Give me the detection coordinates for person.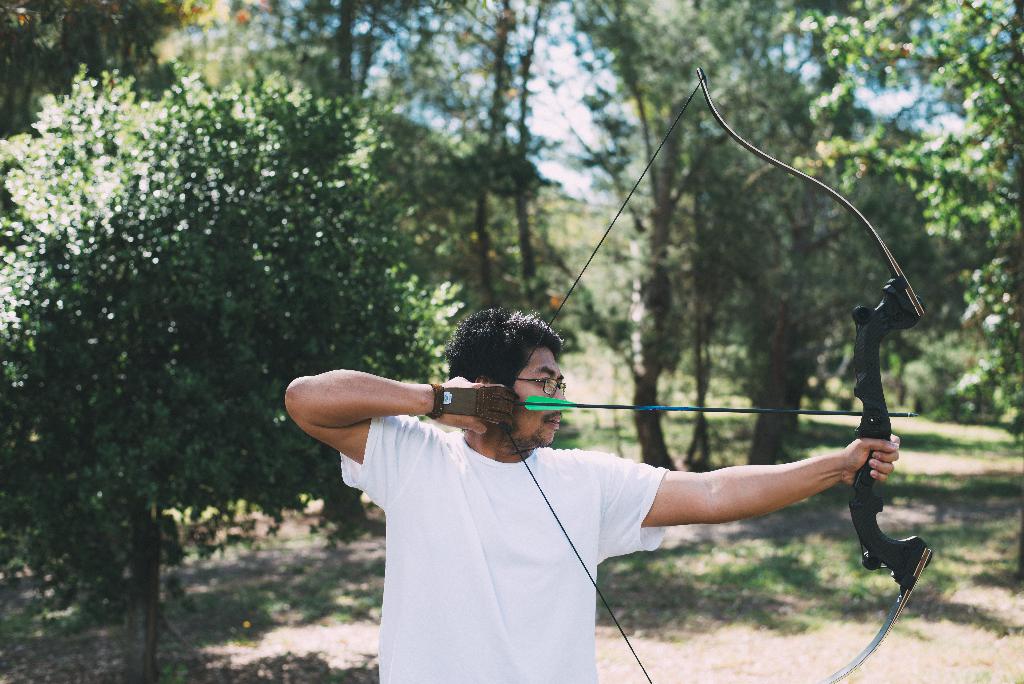
x1=287 y1=307 x2=900 y2=683.
